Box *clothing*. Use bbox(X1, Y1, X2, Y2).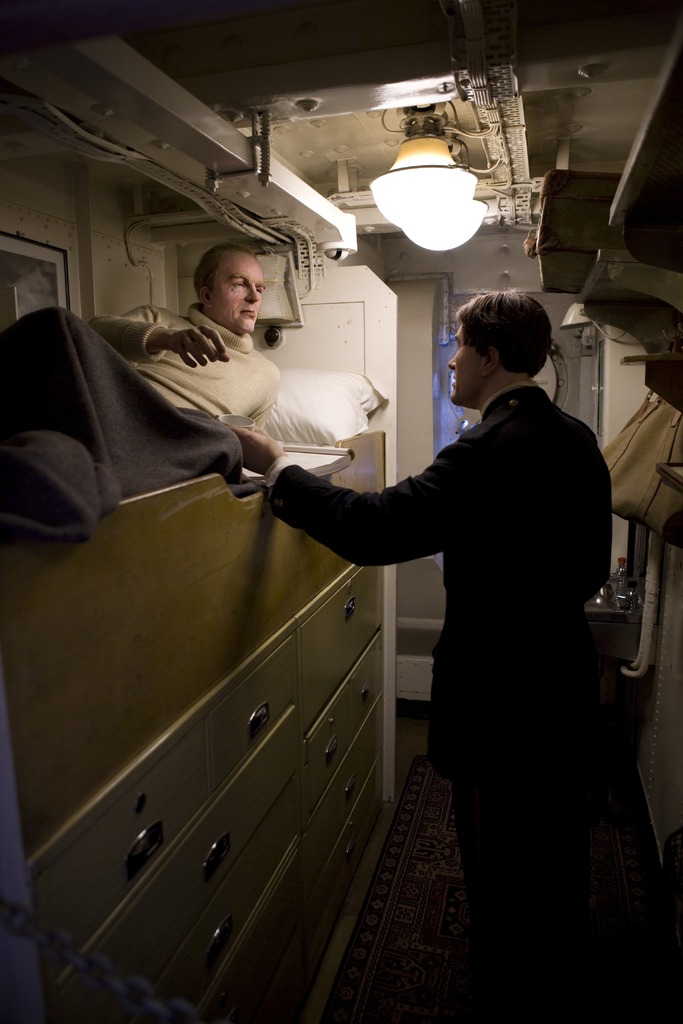
bbox(598, 388, 682, 799).
